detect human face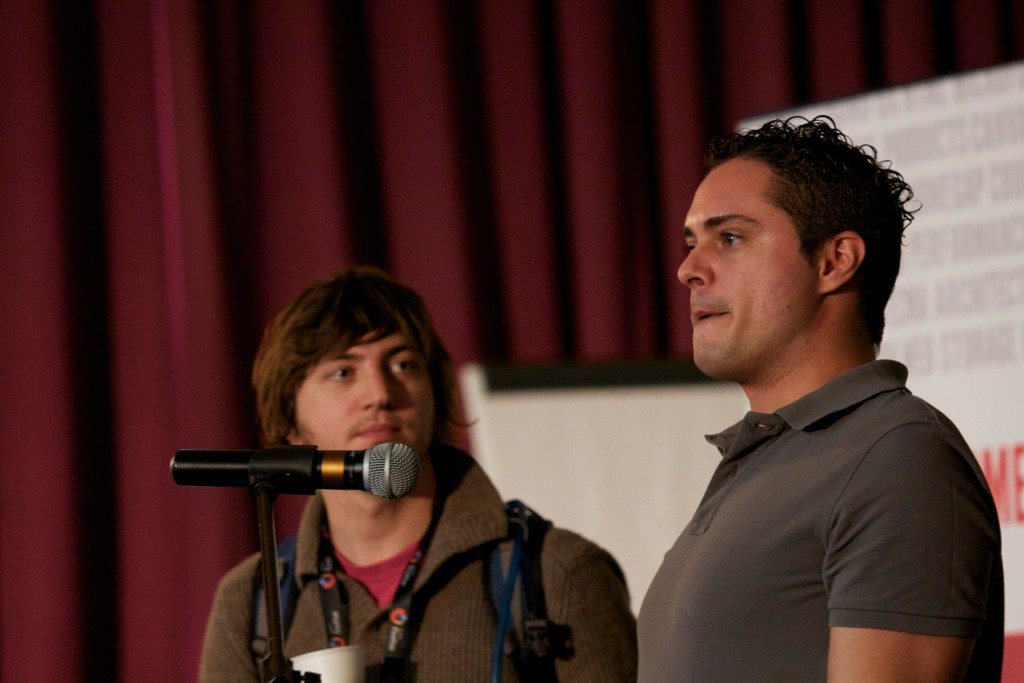
[x1=281, y1=344, x2=433, y2=502]
